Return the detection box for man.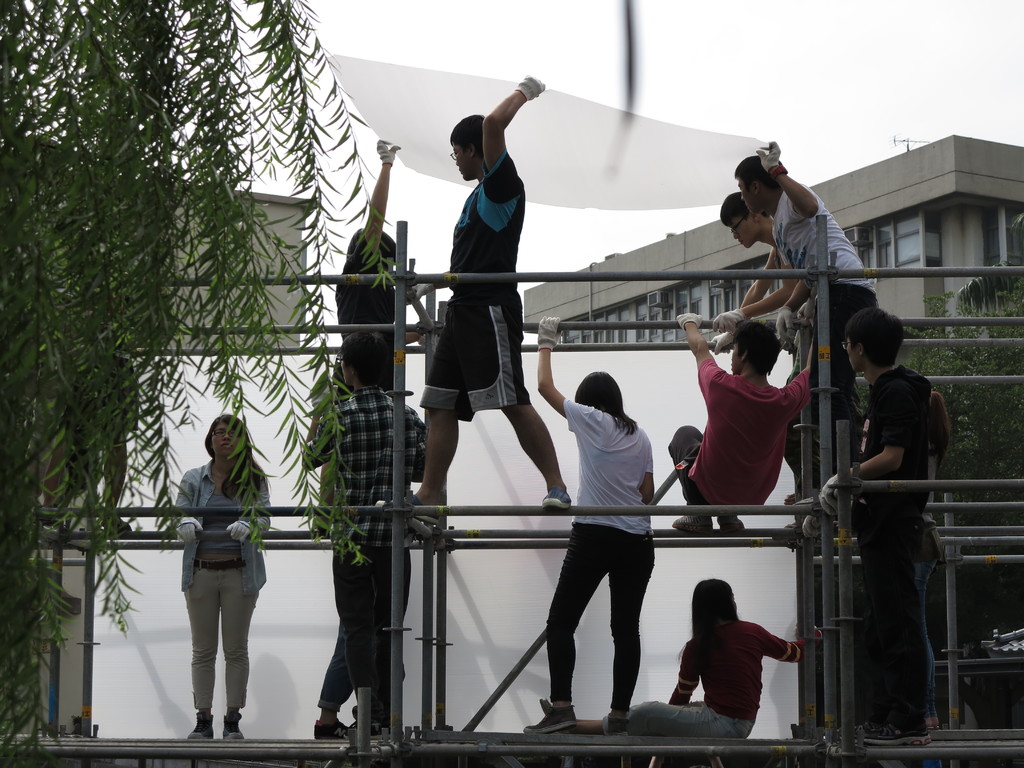
locate(399, 70, 573, 513).
